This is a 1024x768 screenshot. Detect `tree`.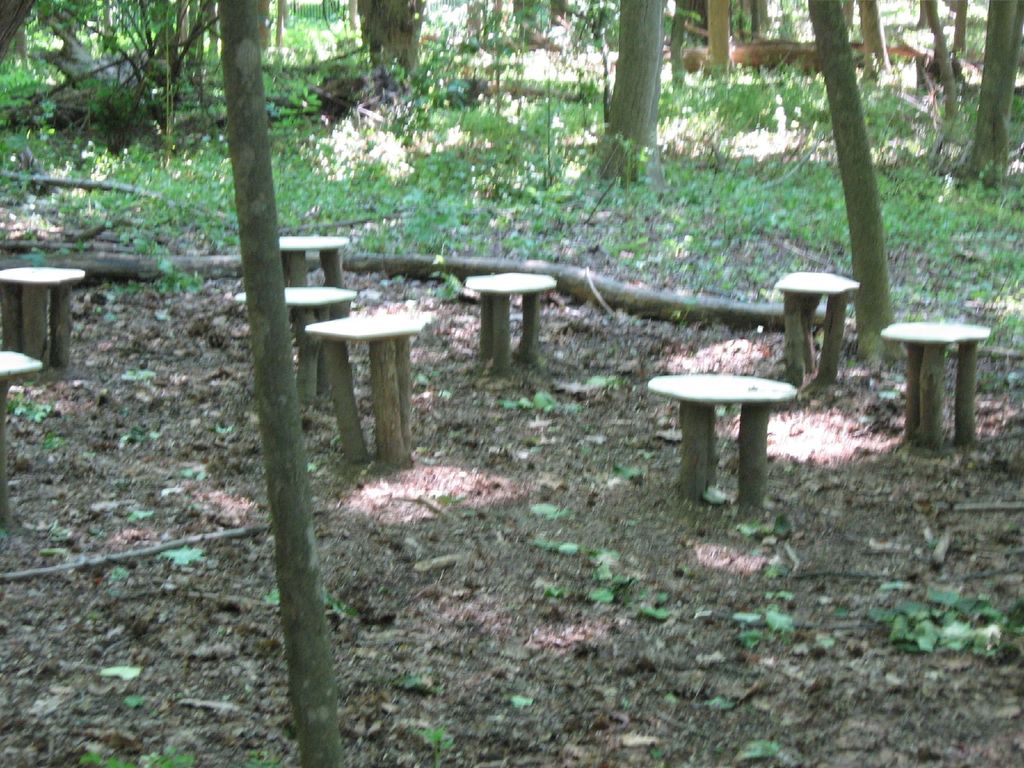
bbox=(961, 0, 1023, 177).
